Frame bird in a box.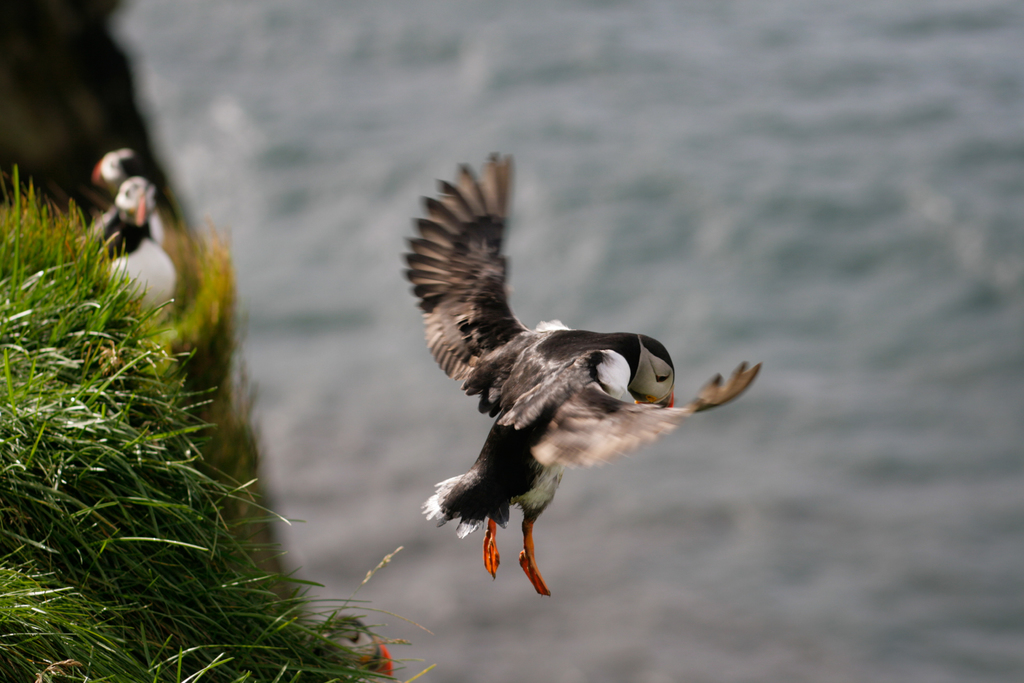
pyautogui.locateOnScreen(396, 190, 740, 566).
